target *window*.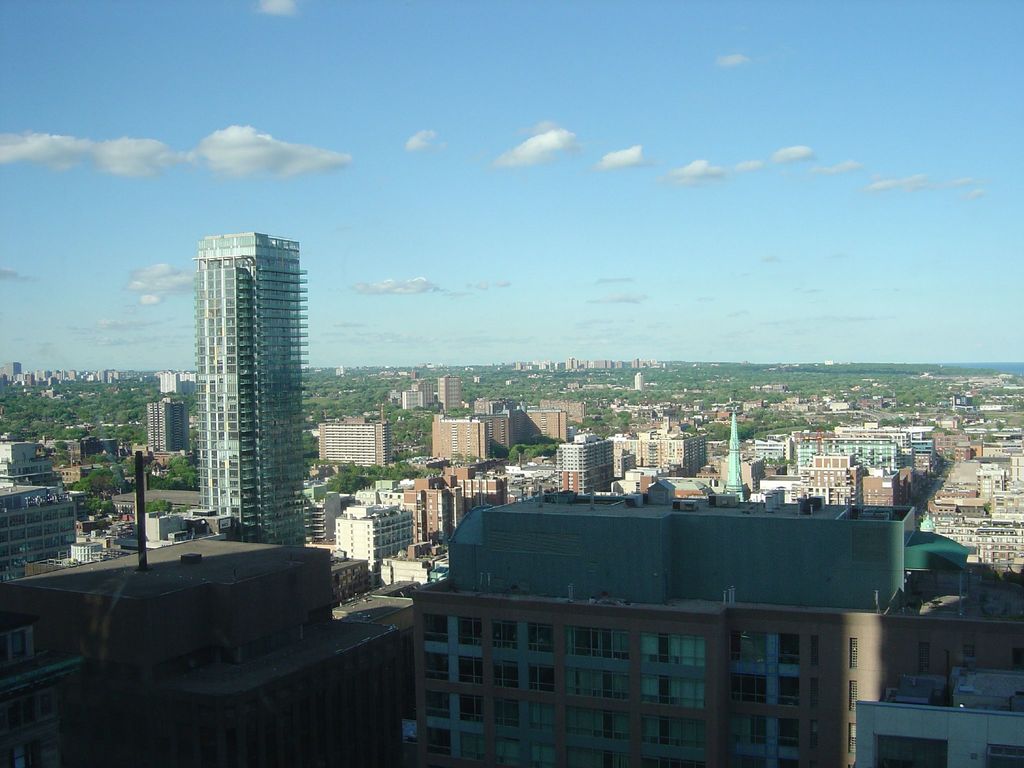
Target region: l=426, t=616, r=447, b=643.
